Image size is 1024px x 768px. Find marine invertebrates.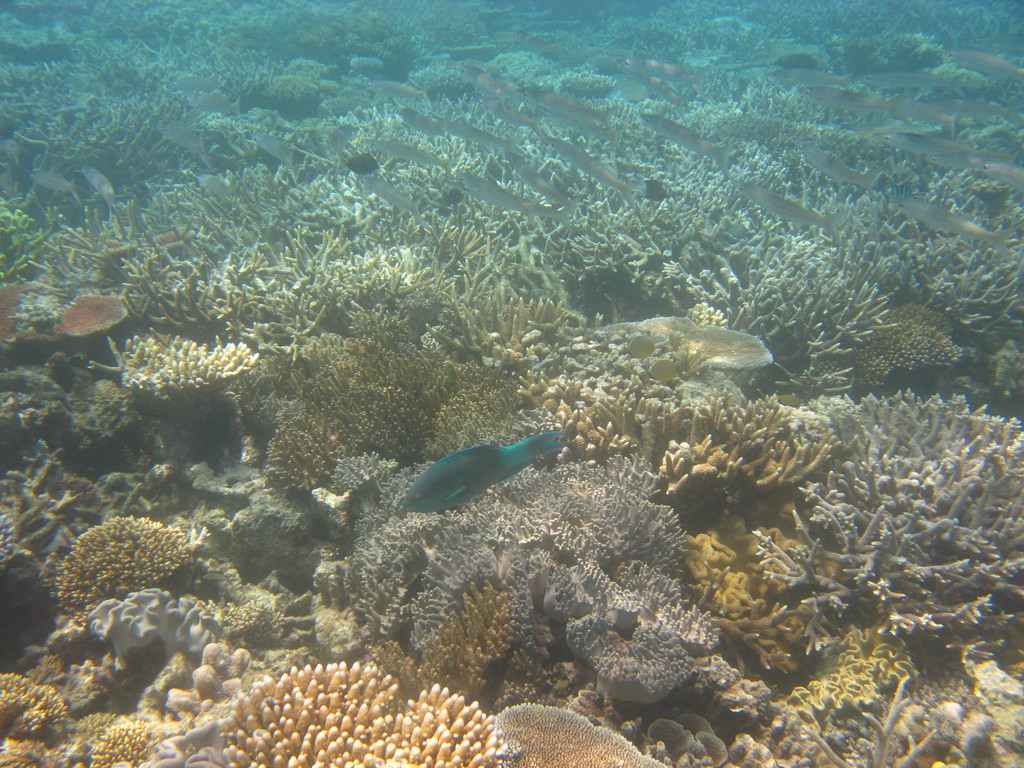
(223,0,412,80).
